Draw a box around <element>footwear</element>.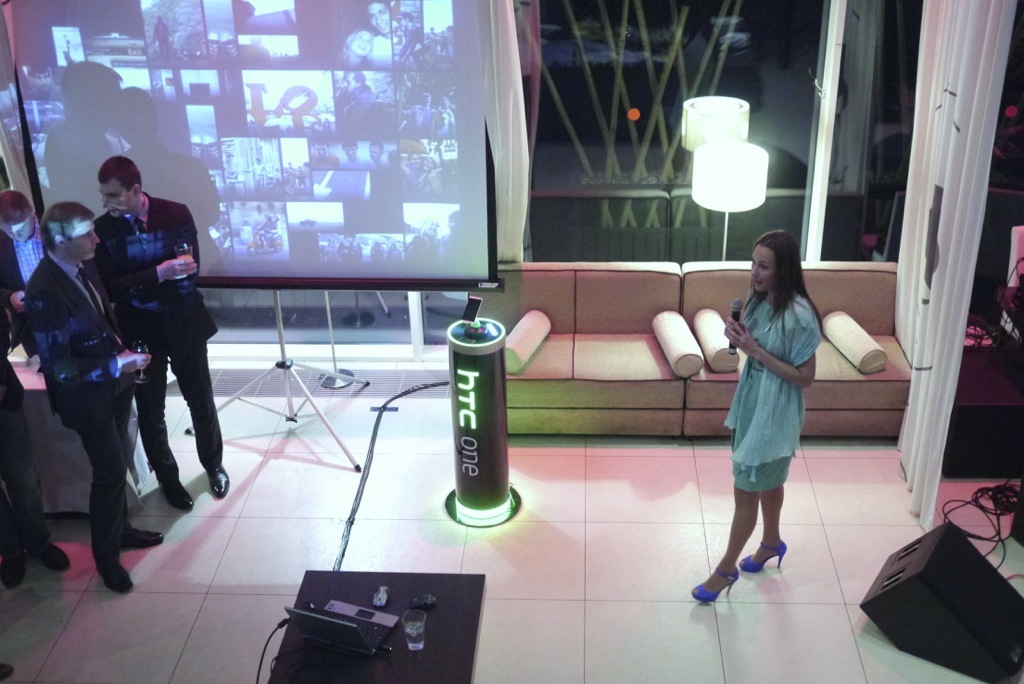
region(119, 521, 161, 553).
